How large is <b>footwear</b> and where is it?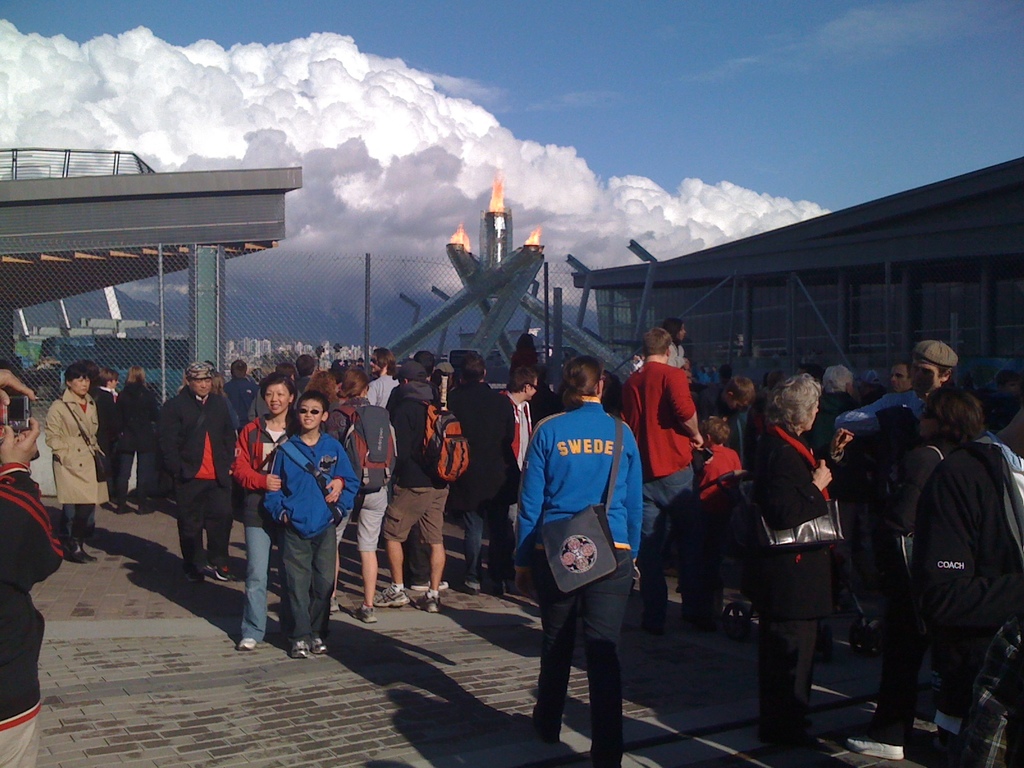
Bounding box: (left=840, top=729, right=905, bottom=754).
